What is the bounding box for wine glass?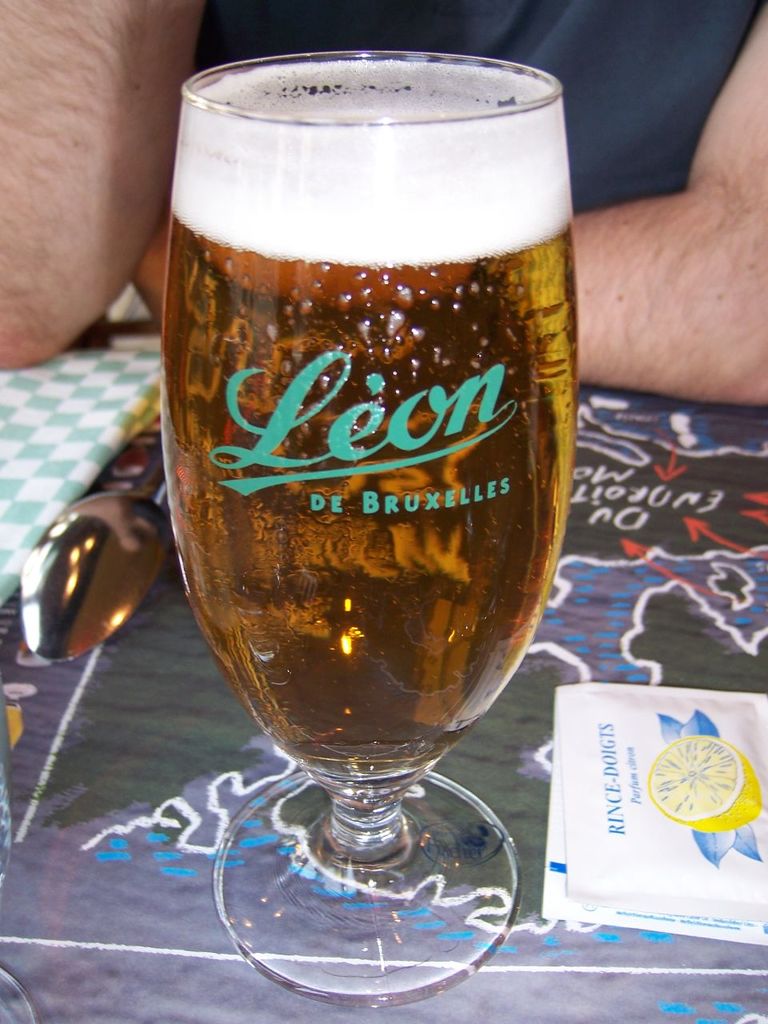
bbox(161, 51, 597, 1006).
